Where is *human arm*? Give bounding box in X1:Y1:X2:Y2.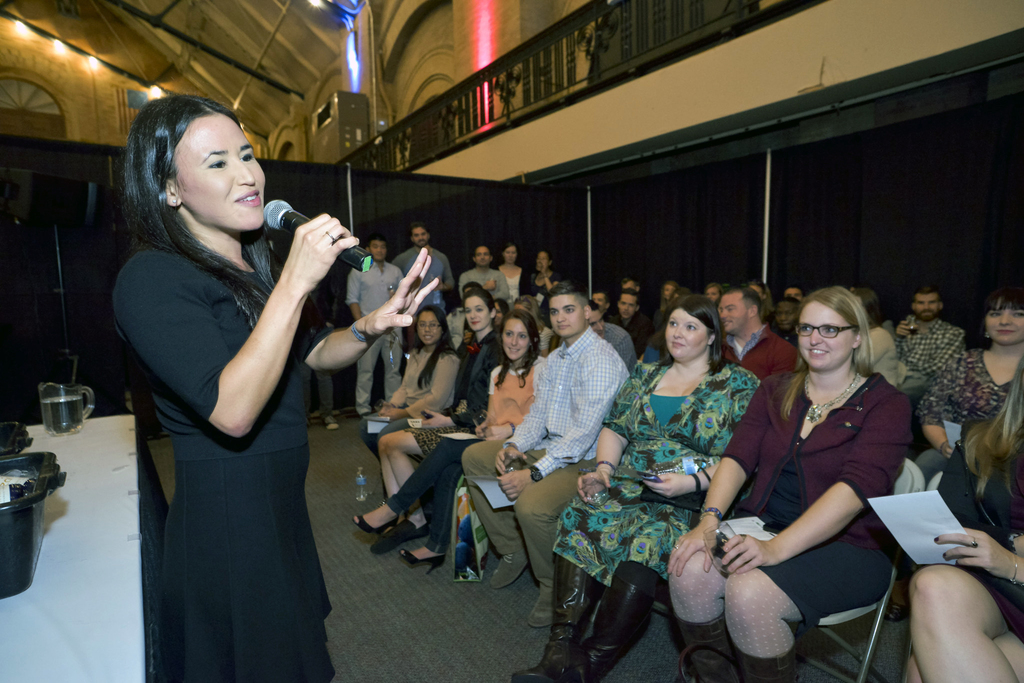
499:357:616:501.
